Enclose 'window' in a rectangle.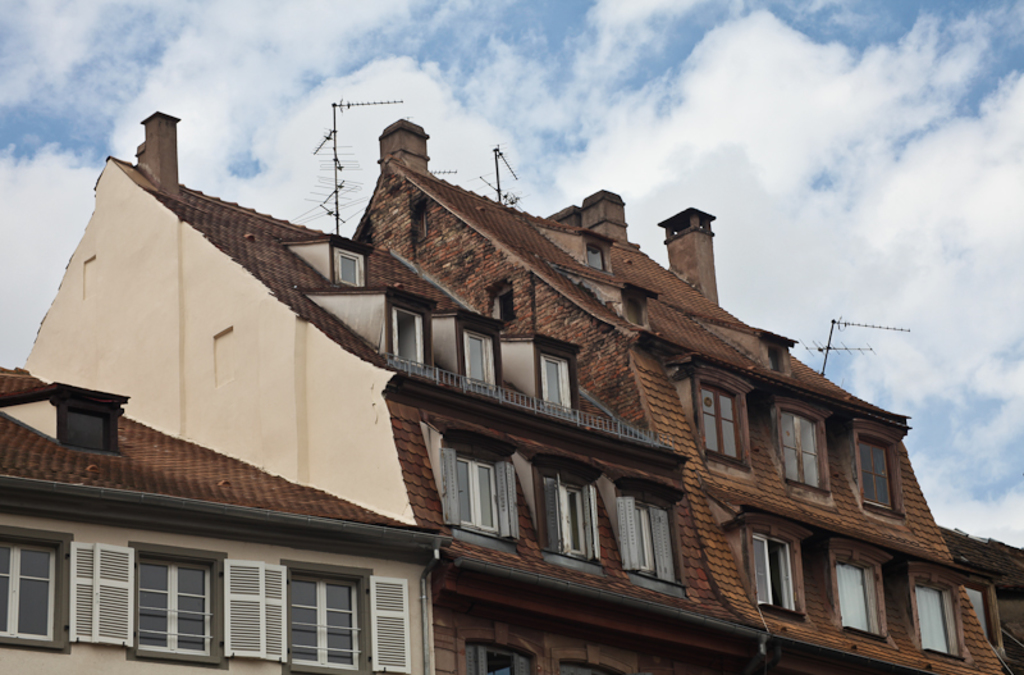
bbox(584, 246, 604, 269).
